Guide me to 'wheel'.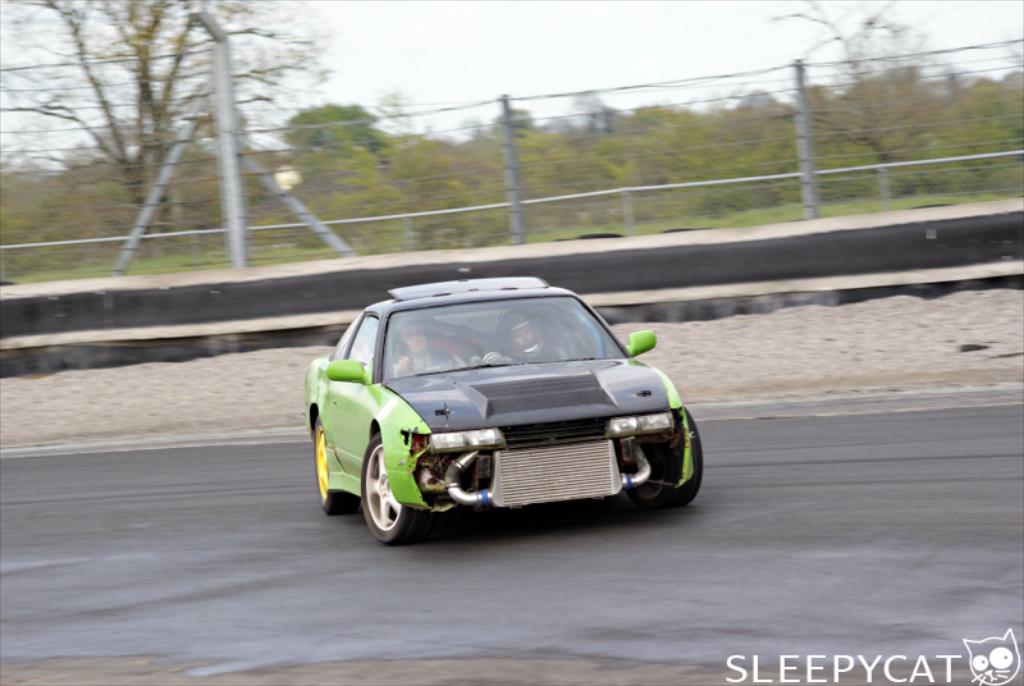
Guidance: <box>311,407,352,512</box>.
